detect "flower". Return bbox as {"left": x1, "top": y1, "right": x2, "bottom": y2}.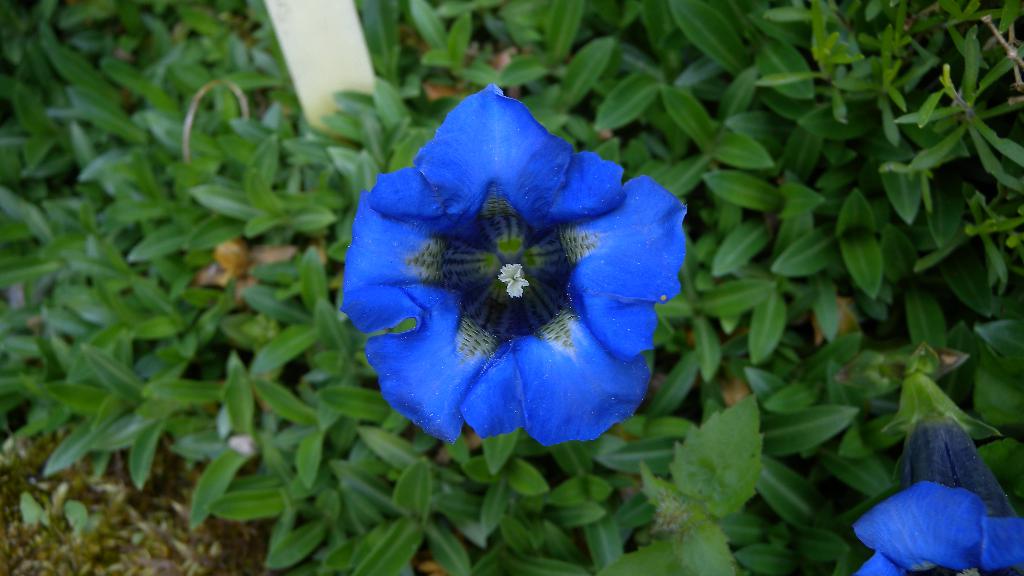
{"left": 859, "top": 416, "right": 1023, "bottom": 575}.
